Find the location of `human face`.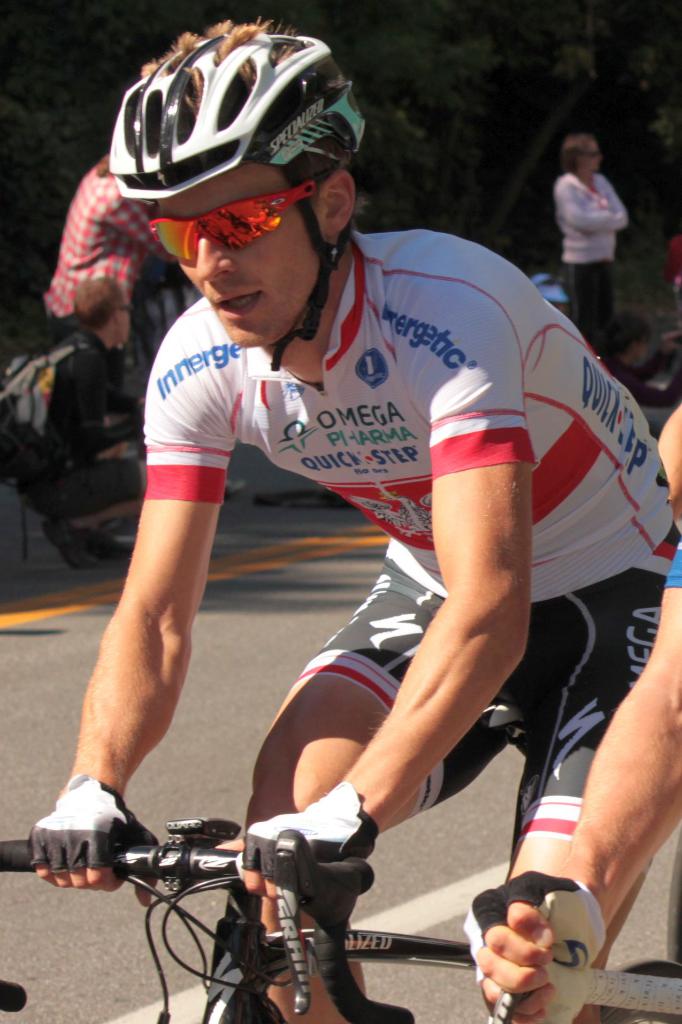
Location: Rect(113, 289, 127, 342).
